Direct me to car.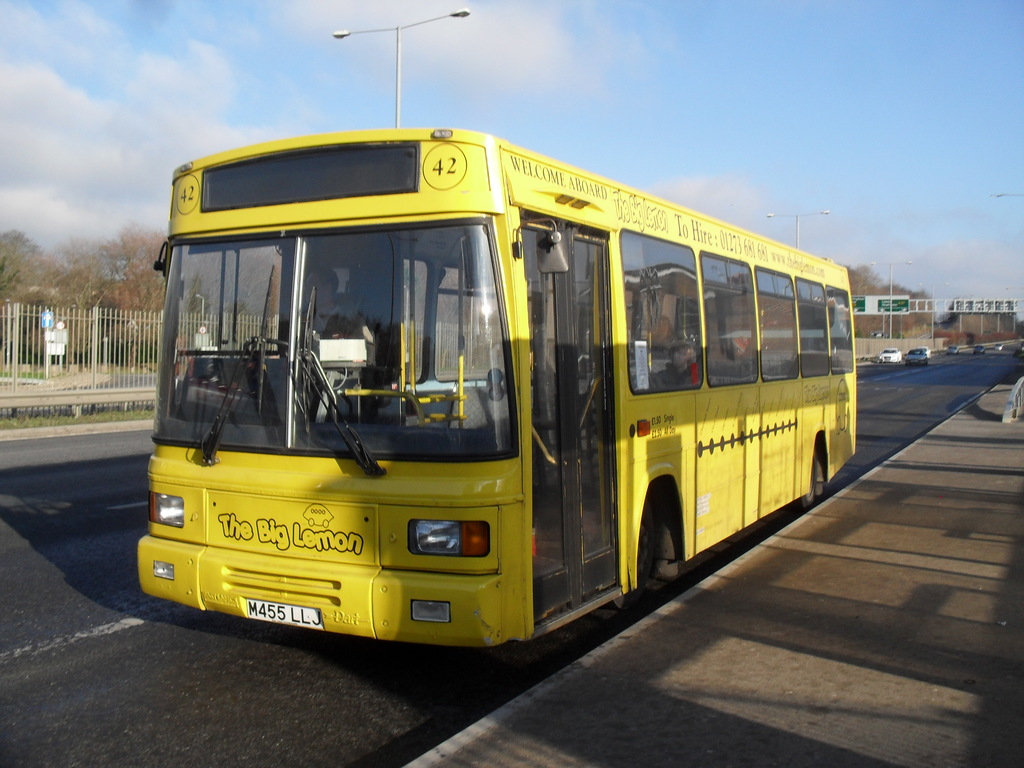
Direction: <region>877, 346, 901, 364</region>.
